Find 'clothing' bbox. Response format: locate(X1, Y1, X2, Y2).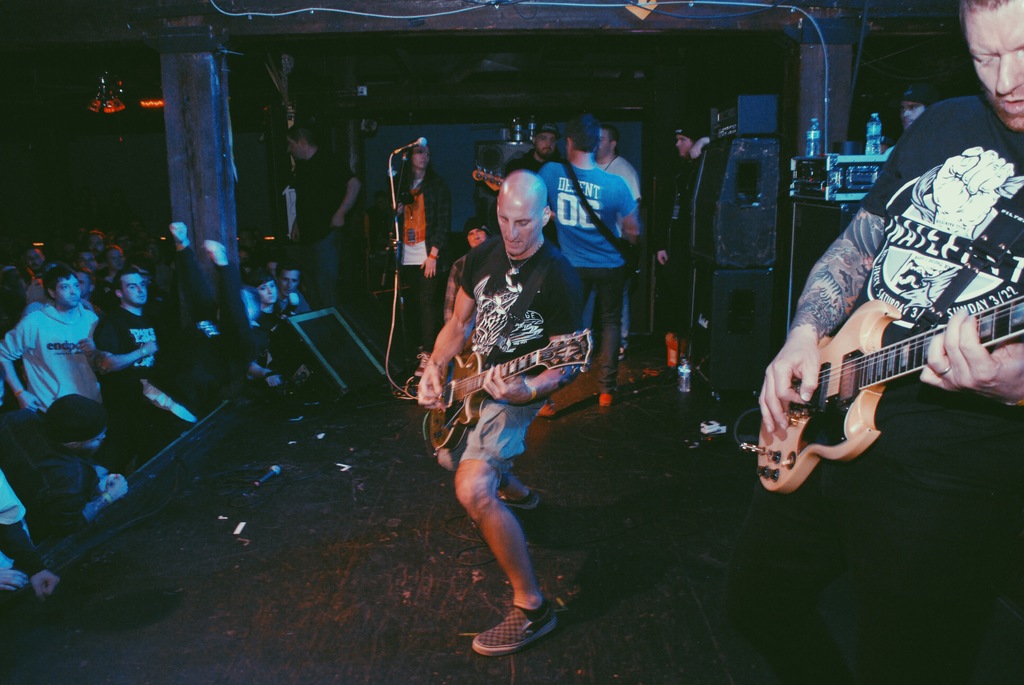
locate(386, 157, 466, 392).
